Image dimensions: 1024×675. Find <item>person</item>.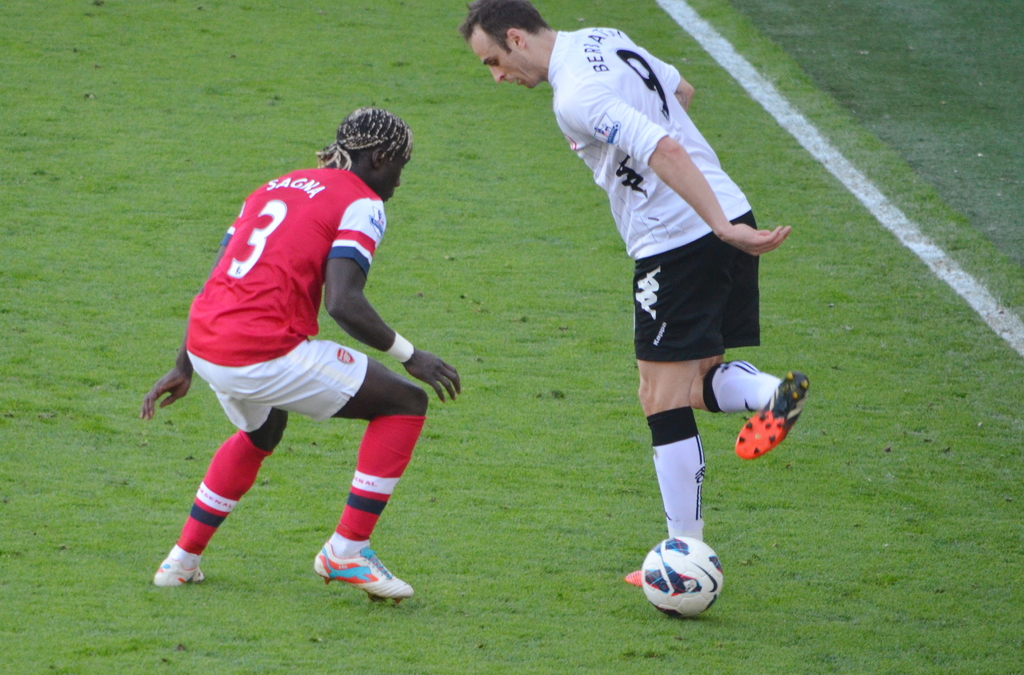
(left=139, top=105, right=465, bottom=601).
